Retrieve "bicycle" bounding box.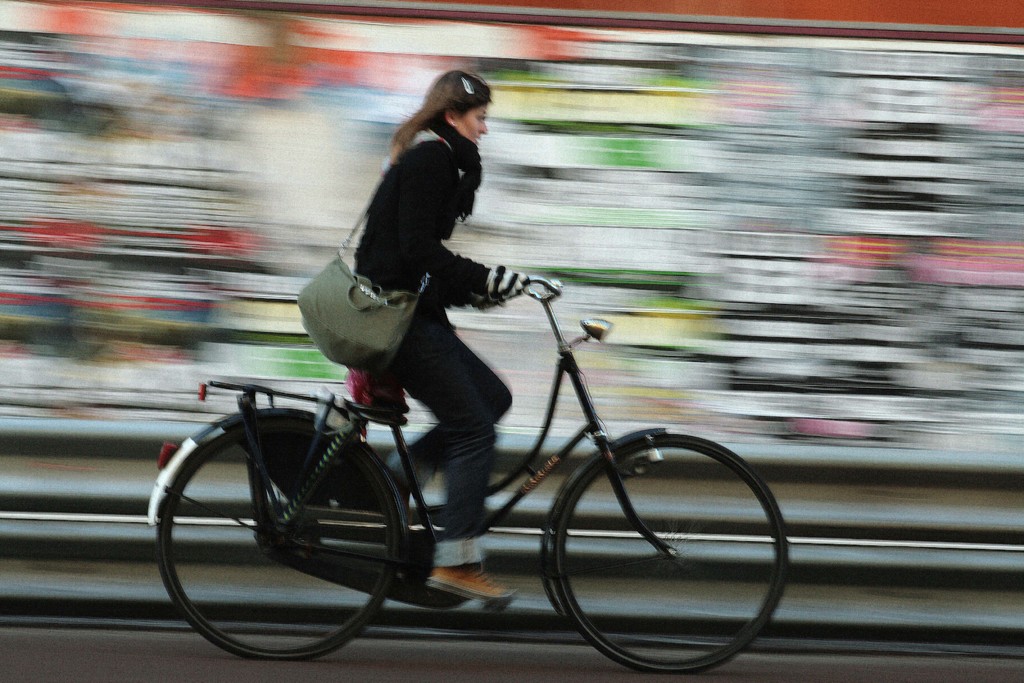
Bounding box: (135, 270, 810, 657).
